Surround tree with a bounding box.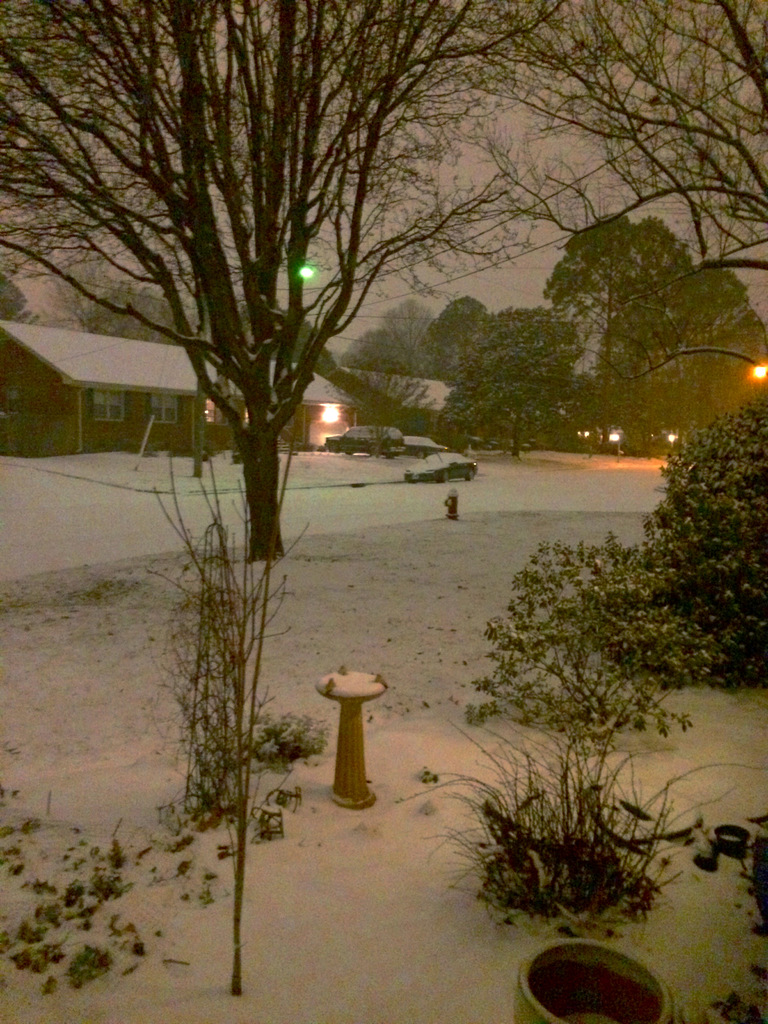
select_region(0, 273, 41, 323).
